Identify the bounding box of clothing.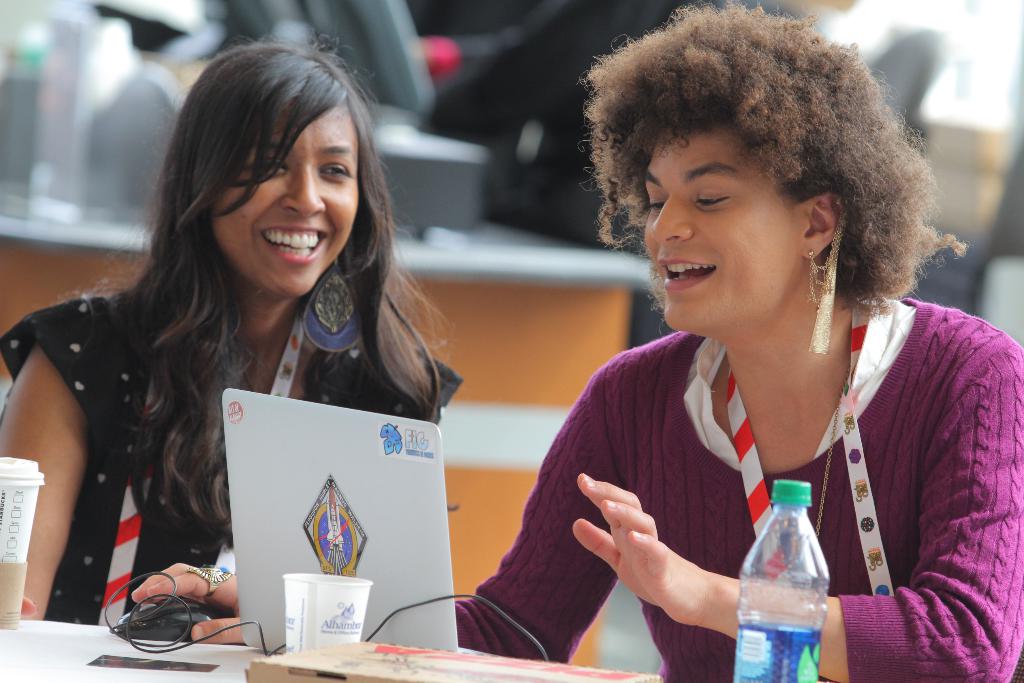
(left=422, top=0, right=676, bottom=251).
